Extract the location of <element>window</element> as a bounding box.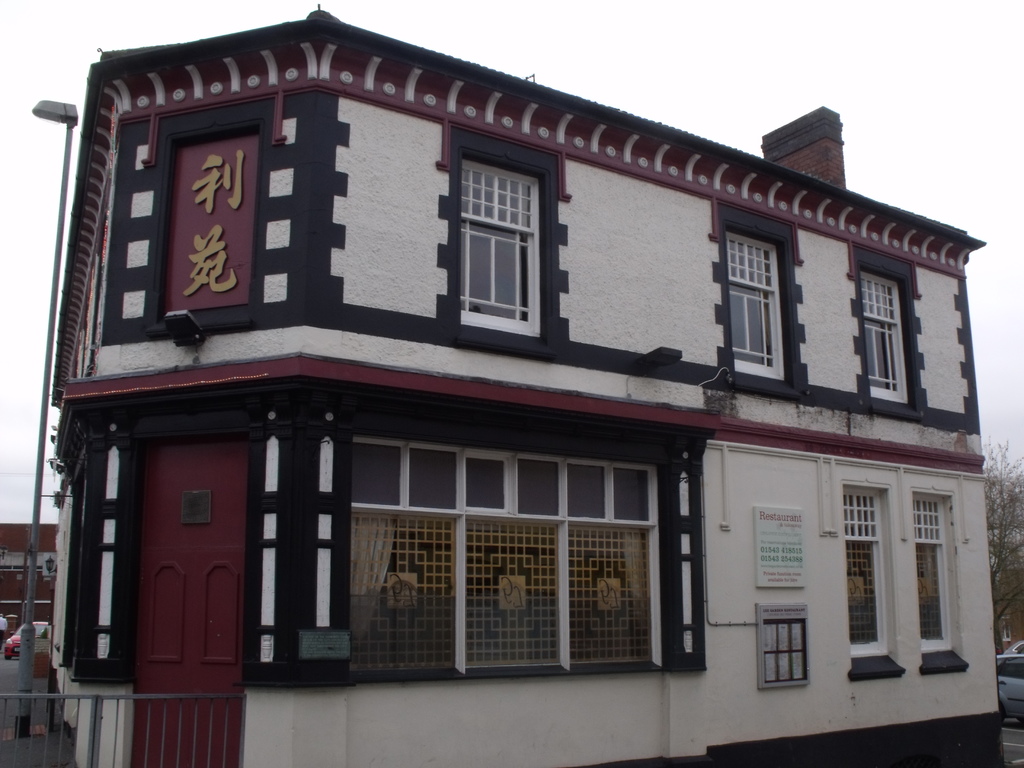
x1=573 y1=528 x2=657 y2=668.
